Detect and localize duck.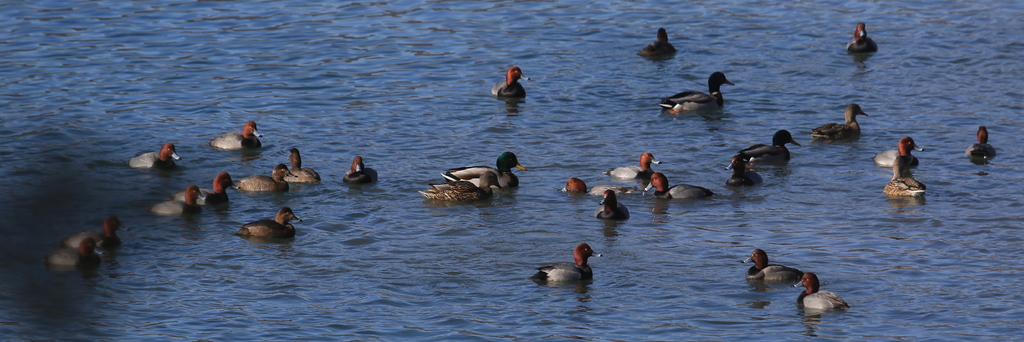
Localized at 598,195,641,221.
